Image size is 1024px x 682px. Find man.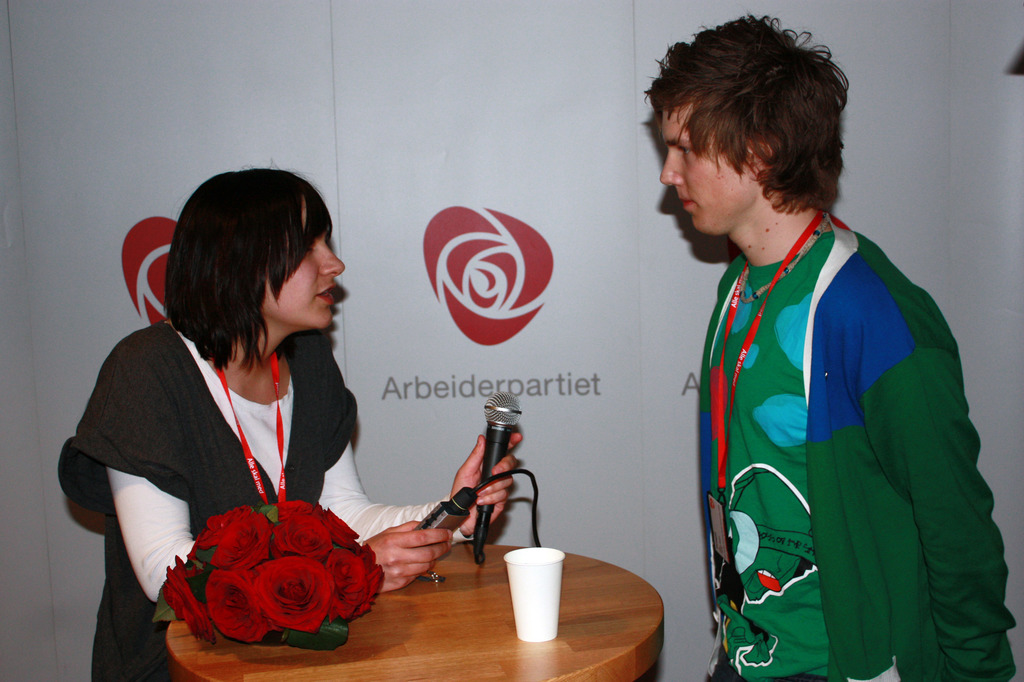
x1=642 y1=29 x2=1003 y2=678.
